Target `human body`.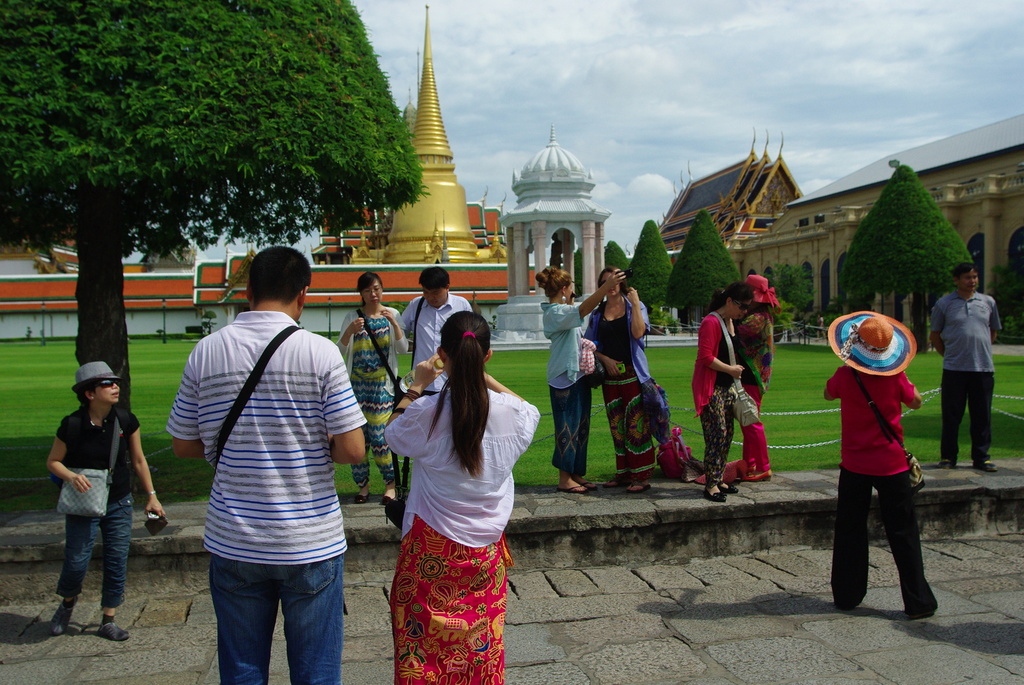
Target region: 689, 283, 747, 498.
